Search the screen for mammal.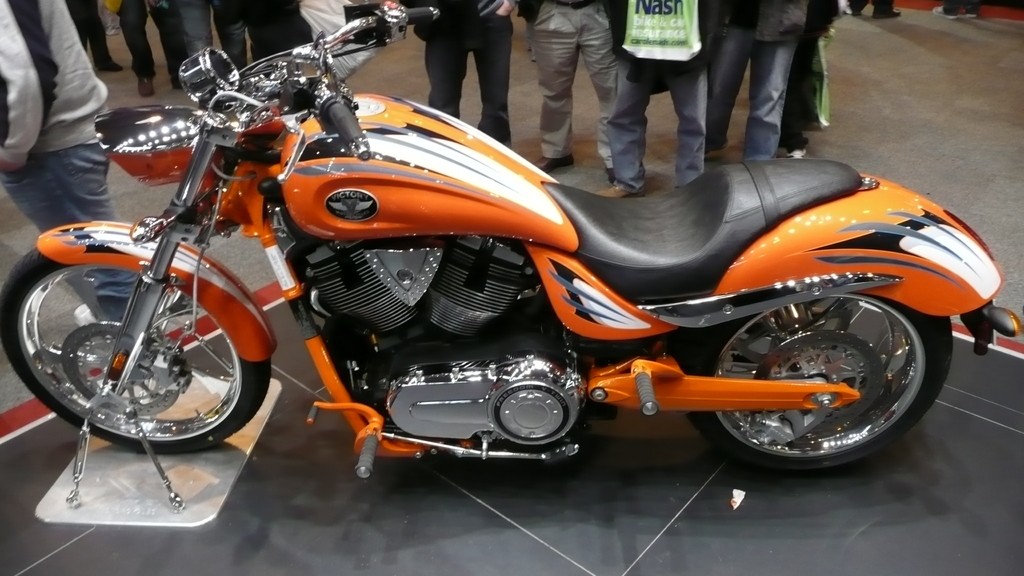
Found at box(925, 0, 979, 20).
